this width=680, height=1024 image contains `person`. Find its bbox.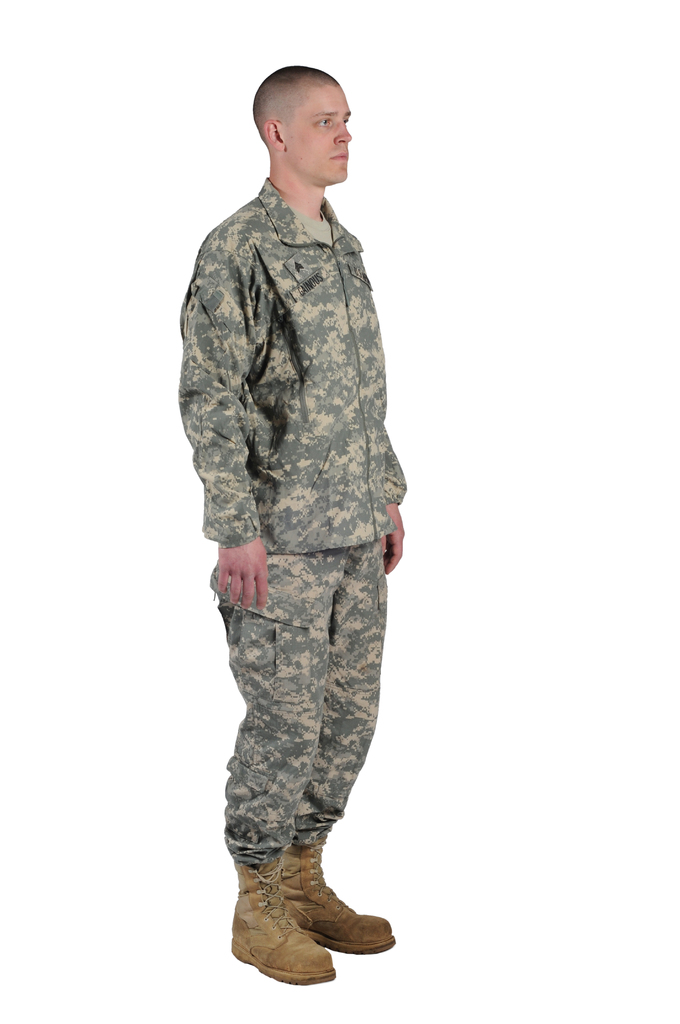
select_region(177, 63, 409, 986).
